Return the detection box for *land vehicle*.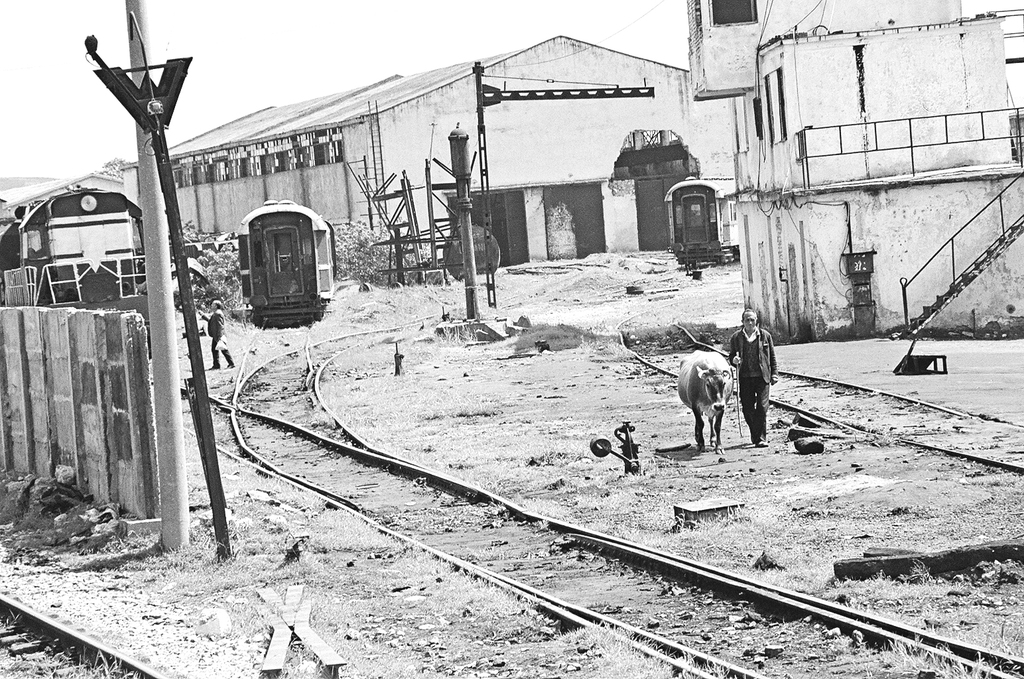
rect(218, 192, 335, 331).
